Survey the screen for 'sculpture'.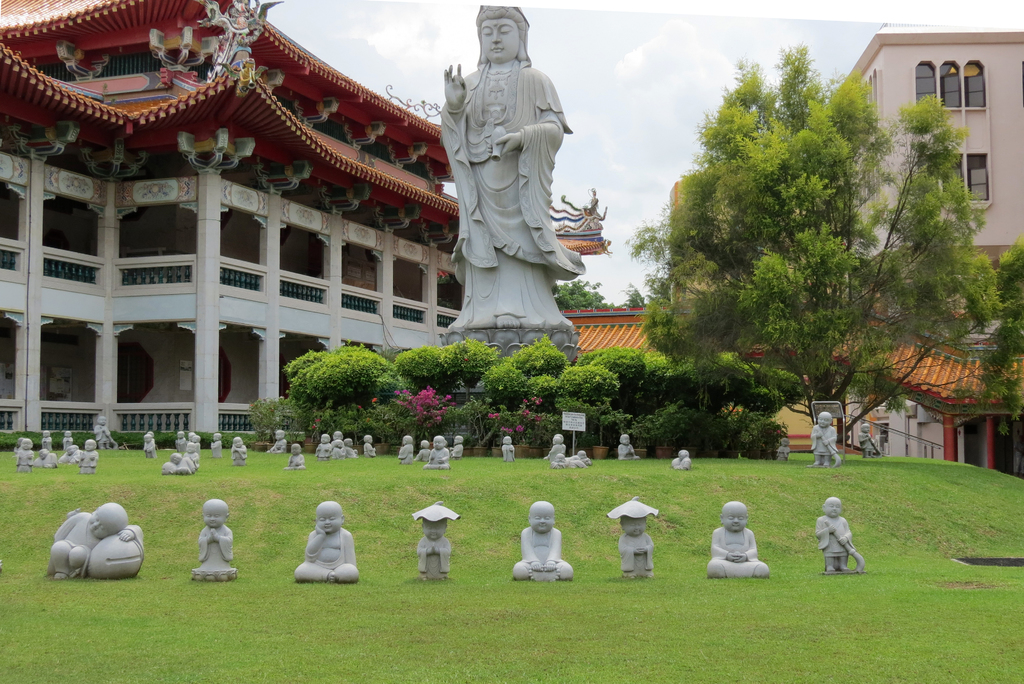
Survey found: <region>425, 433, 452, 471</region>.
